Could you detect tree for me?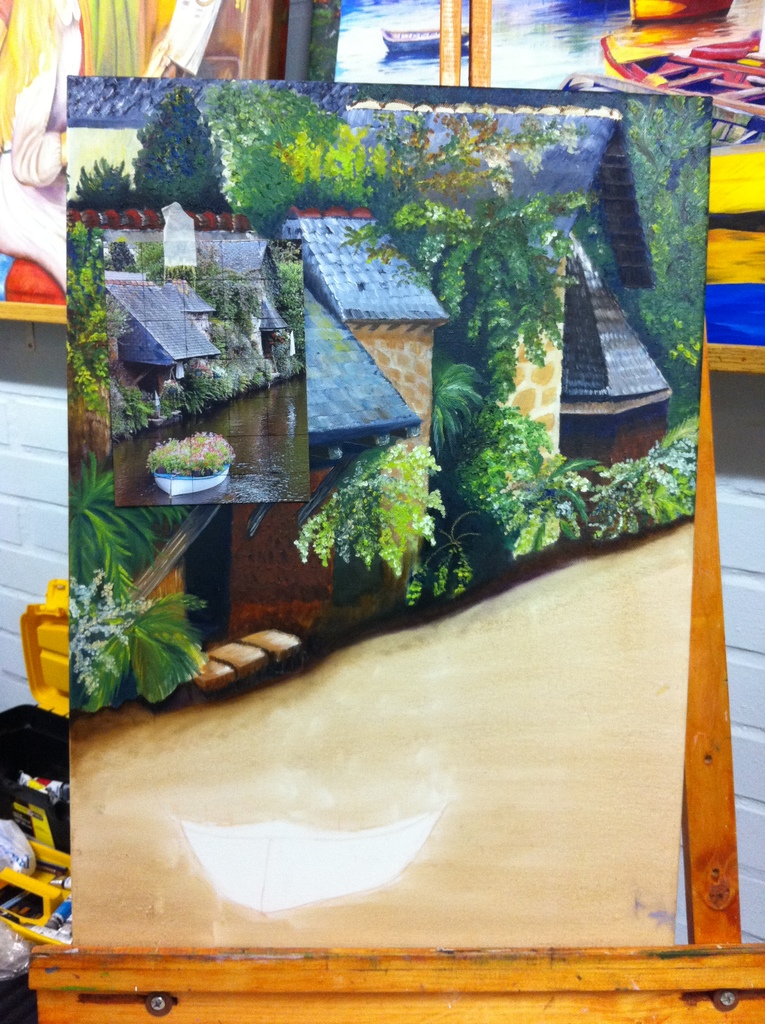
Detection result: <bbox>76, 155, 131, 211</bbox>.
